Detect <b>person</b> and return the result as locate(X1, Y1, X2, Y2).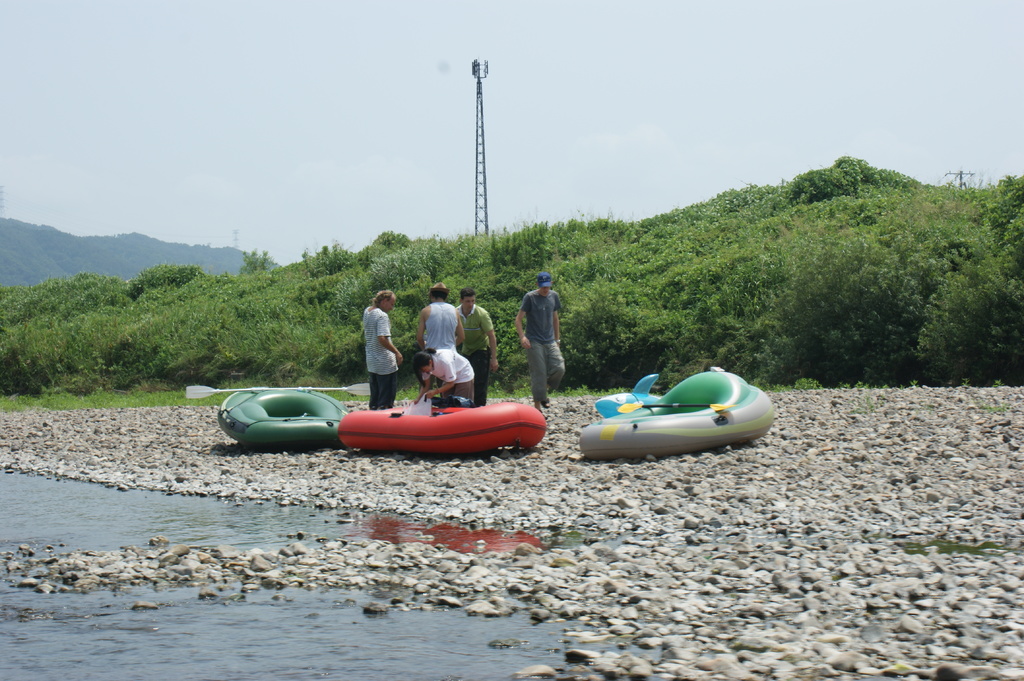
locate(459, 289, 493, 408).
